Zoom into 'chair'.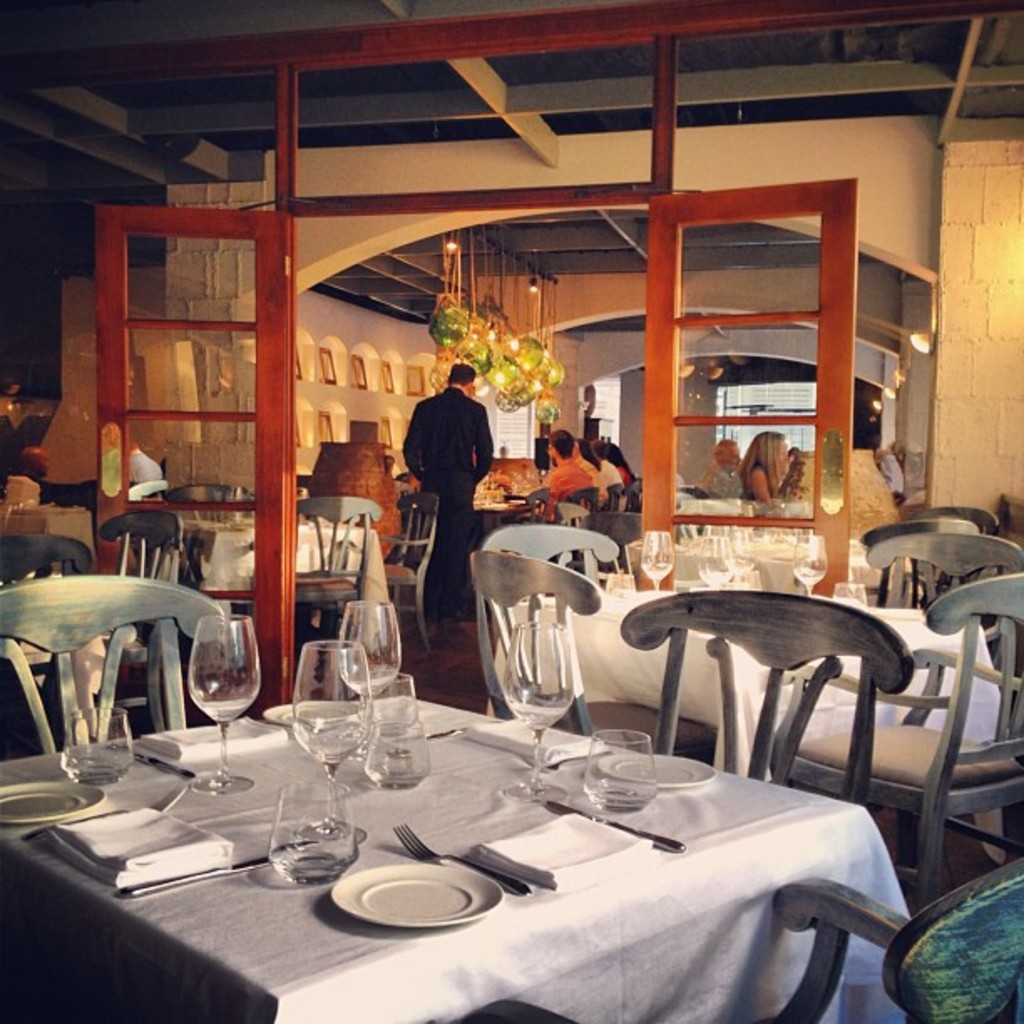
Zoom target: 457 544 718 758.
